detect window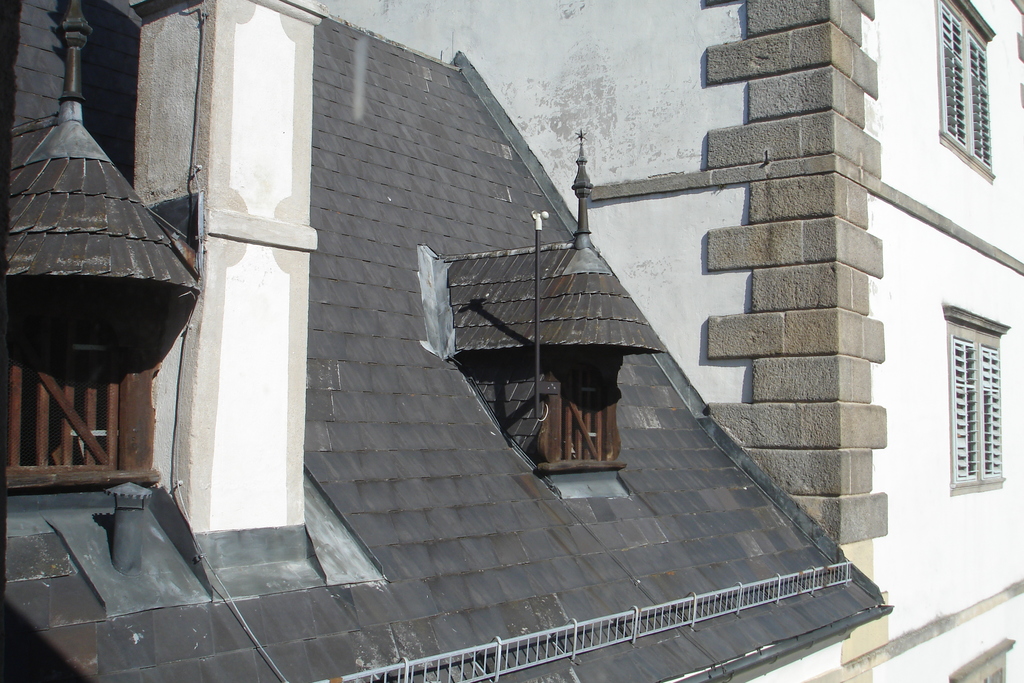
(3, 279, 156, 477)
